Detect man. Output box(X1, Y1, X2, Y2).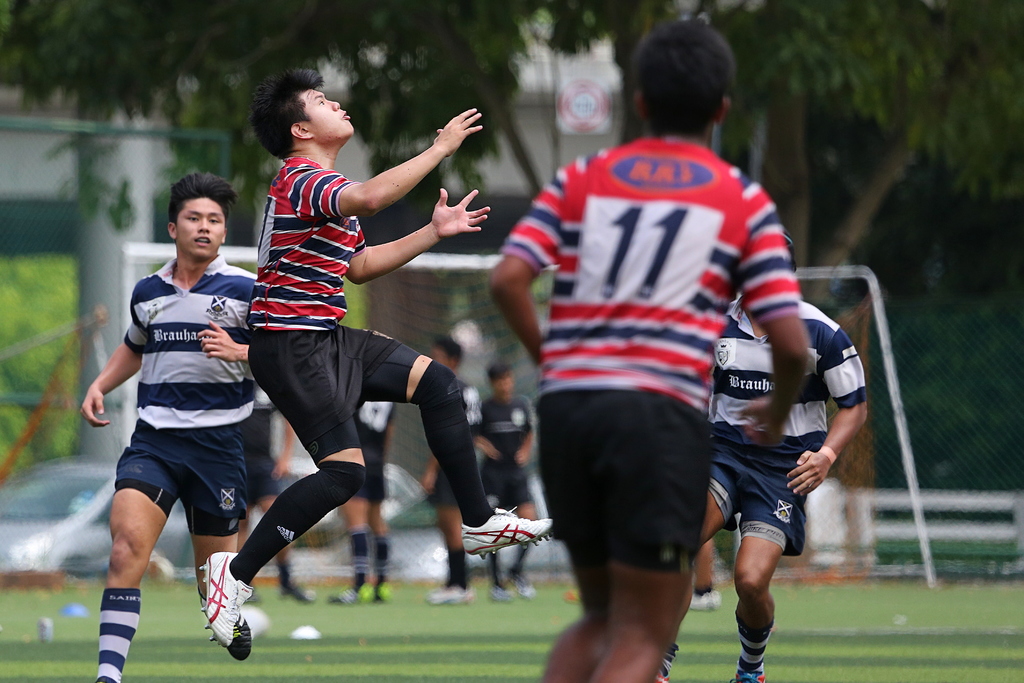
box(485, 19, 810, 682).
